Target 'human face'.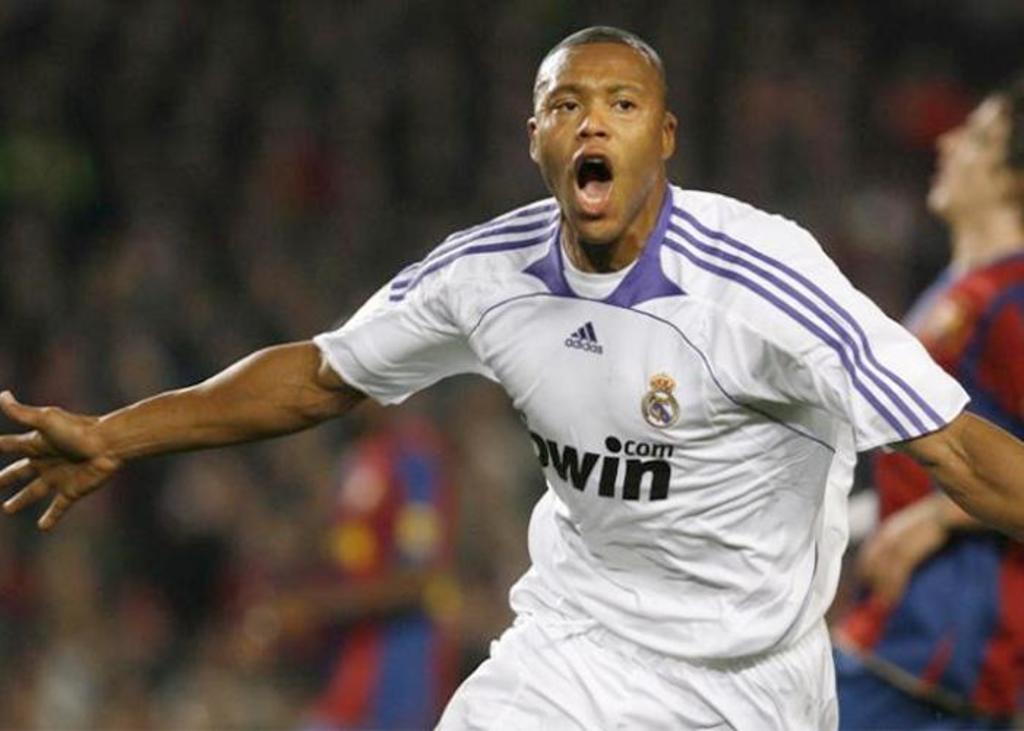
Target region: [left=535, top=45, right=667, bottom=249].
